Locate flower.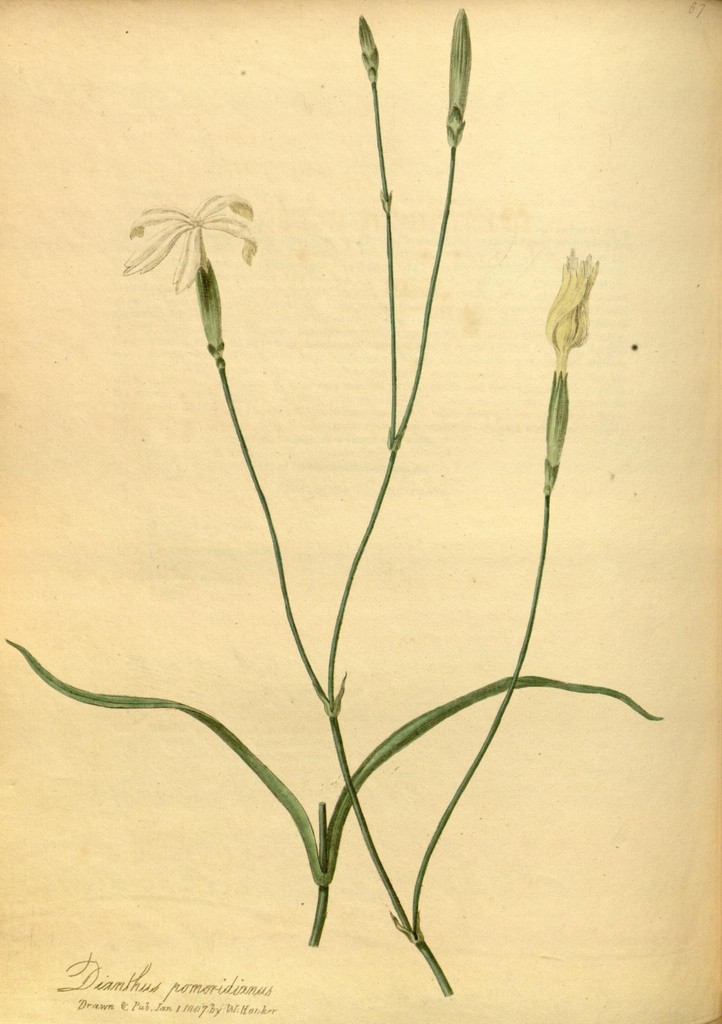
Bounding box: 111, 182, 272, 297.
